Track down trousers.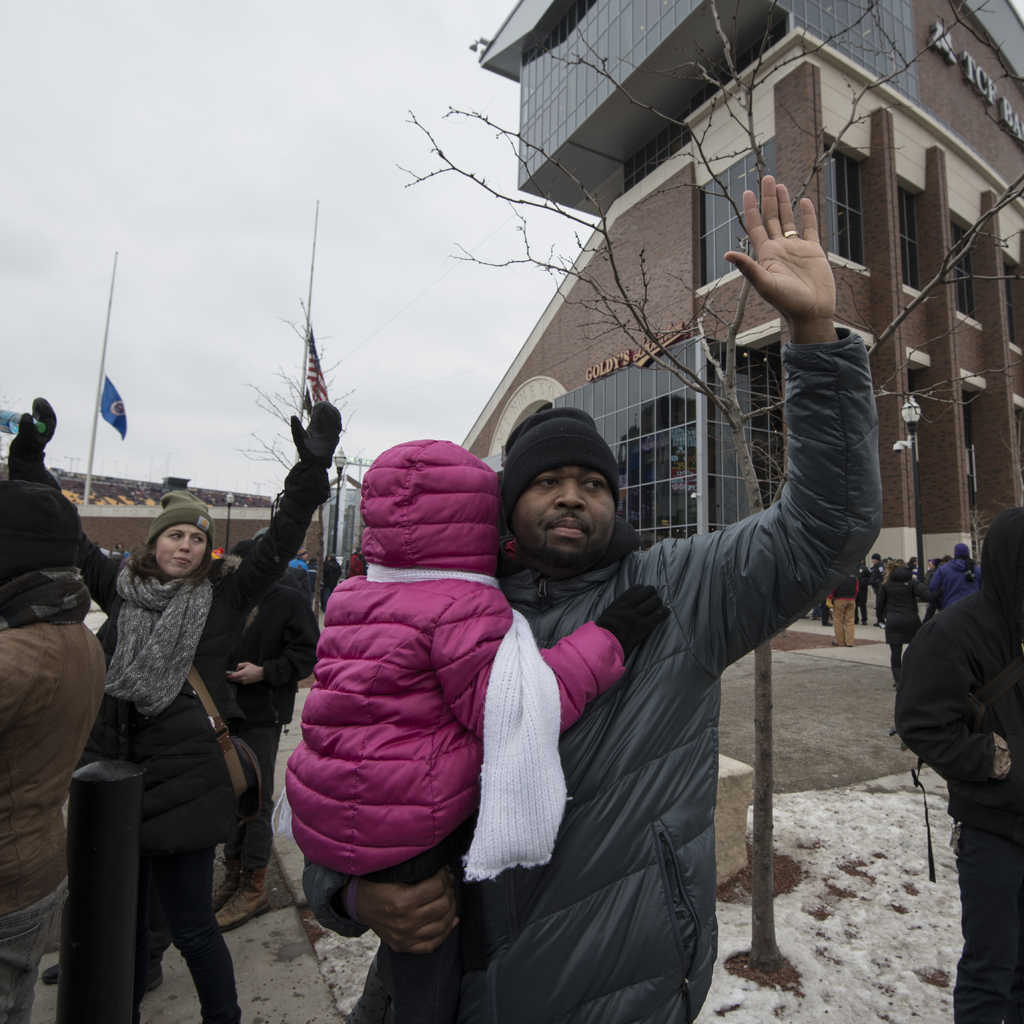
Tracked to locate(0, 889, 68, 1023).
